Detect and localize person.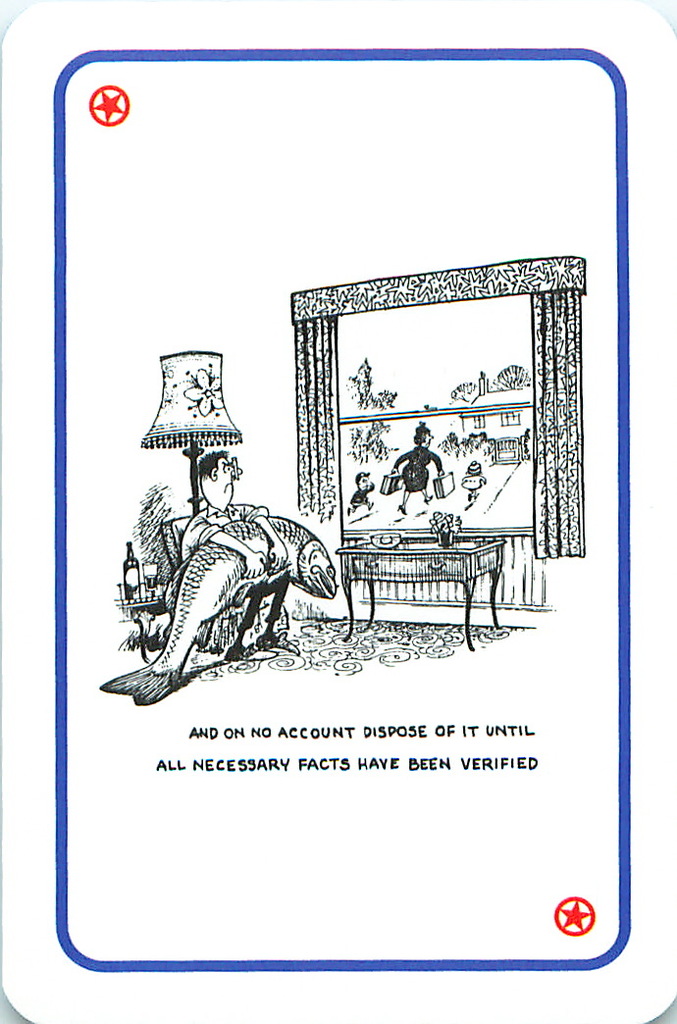
Localized at region(394, 421, 465, 508).
